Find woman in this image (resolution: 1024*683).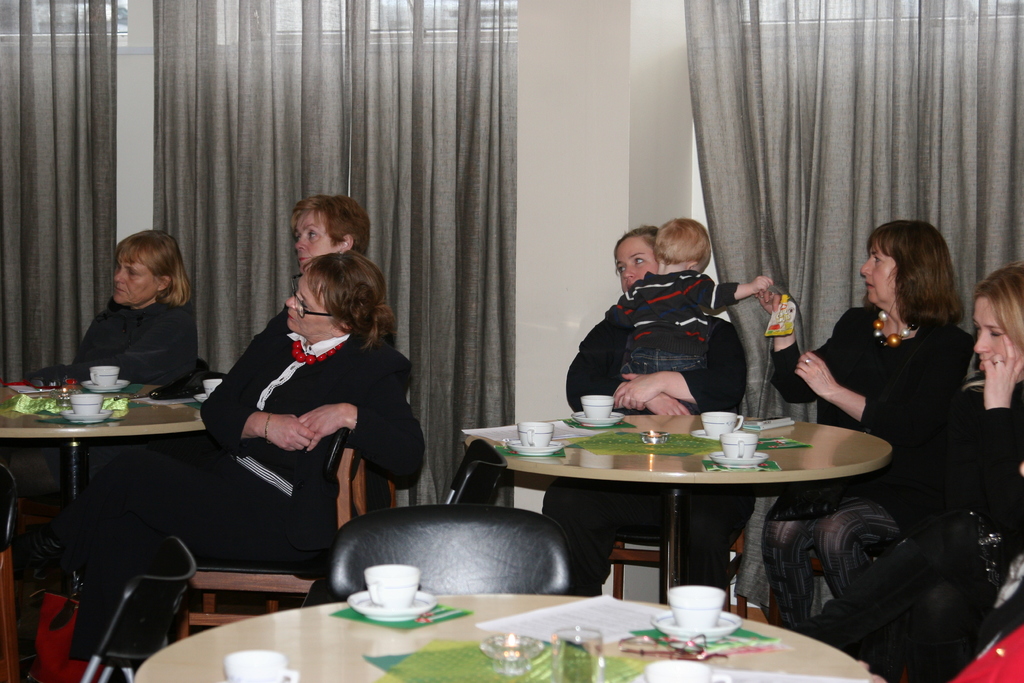
bbox=(12, 253, 426, 574).
